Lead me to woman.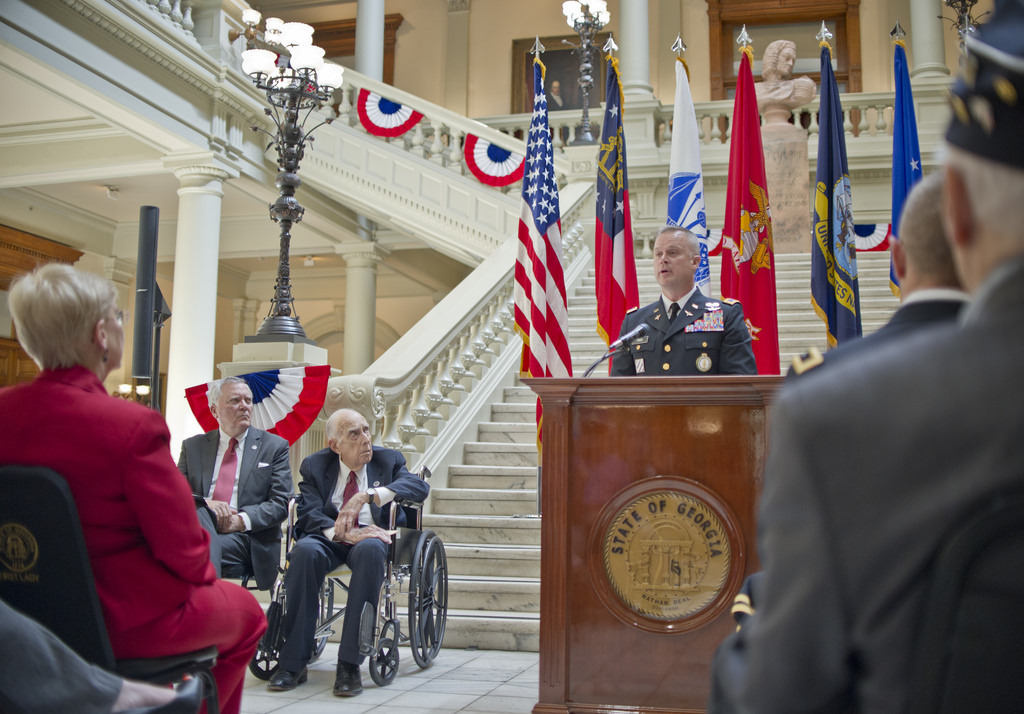
Lead to 1:604:195:713.
